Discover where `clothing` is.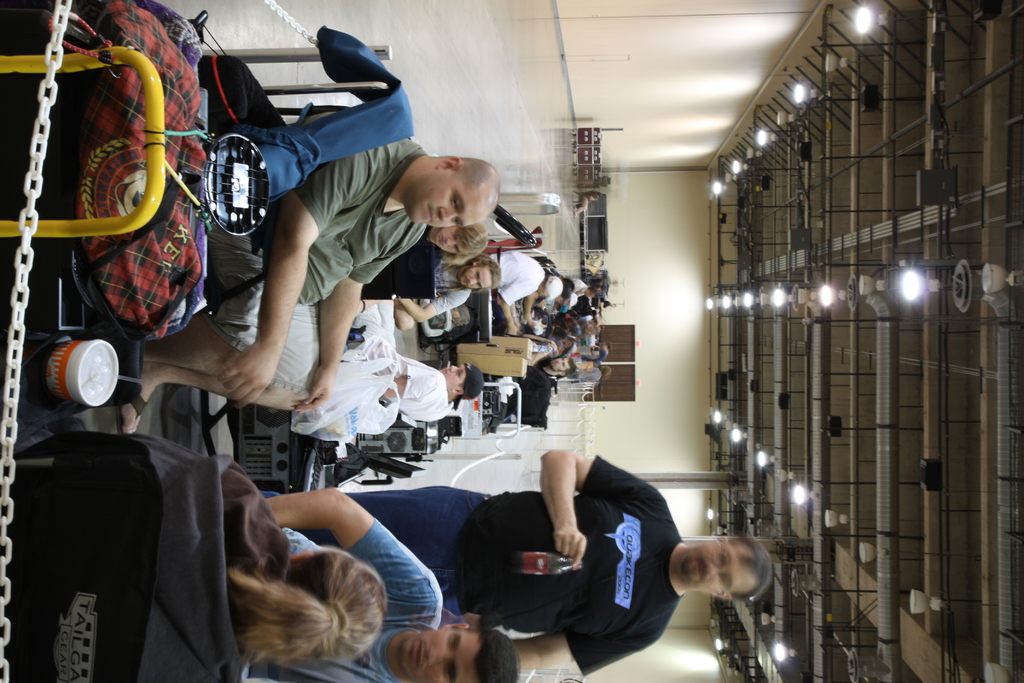
Discovered at 266/523/460/682.
